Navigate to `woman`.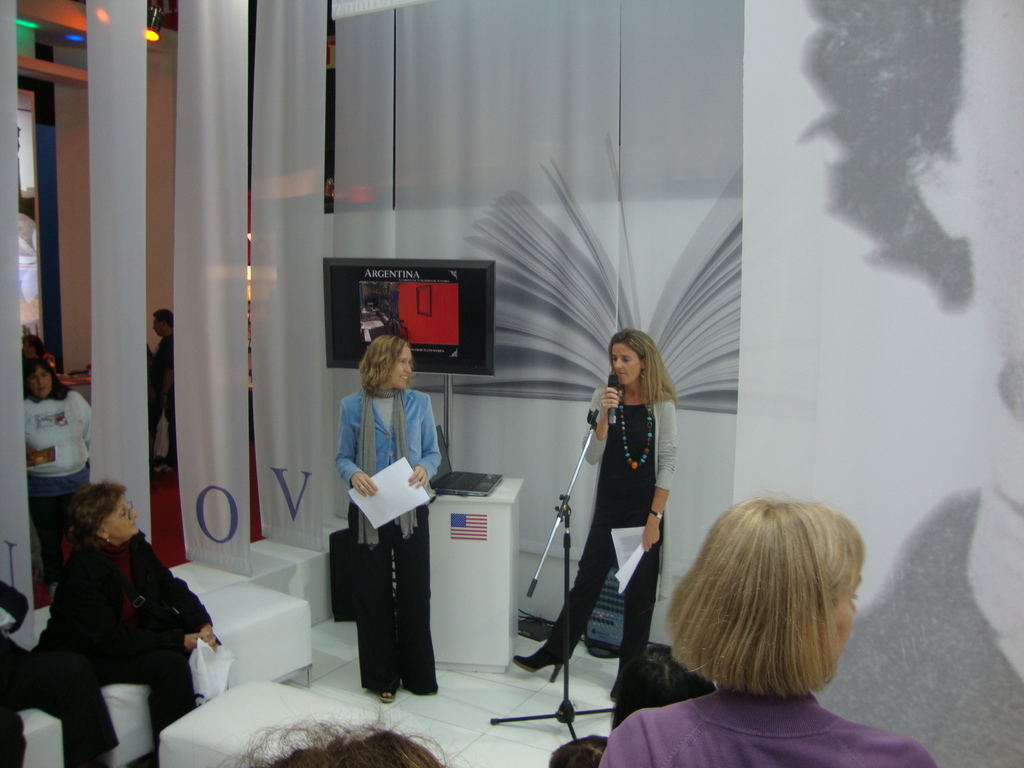
Navigation target: l=515, t=331, r=684, b=686.
